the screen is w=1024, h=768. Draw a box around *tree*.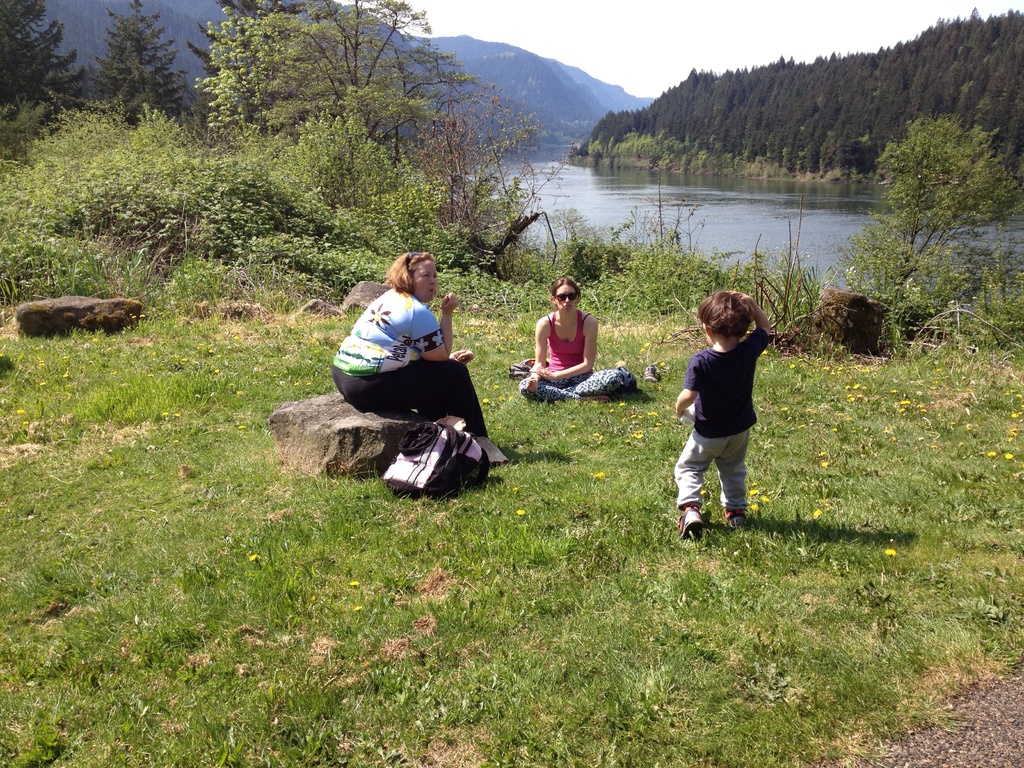
<region>0, 0, 102, 178</region>.
